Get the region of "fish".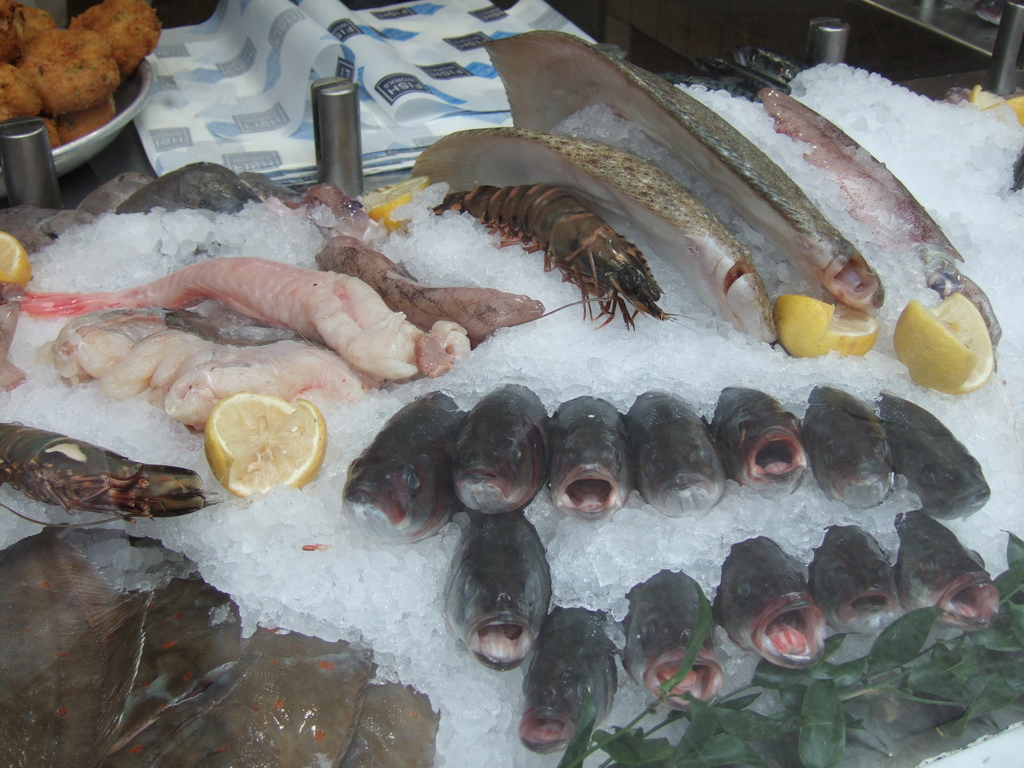
<region>477, 29, 892, 315</region>.
